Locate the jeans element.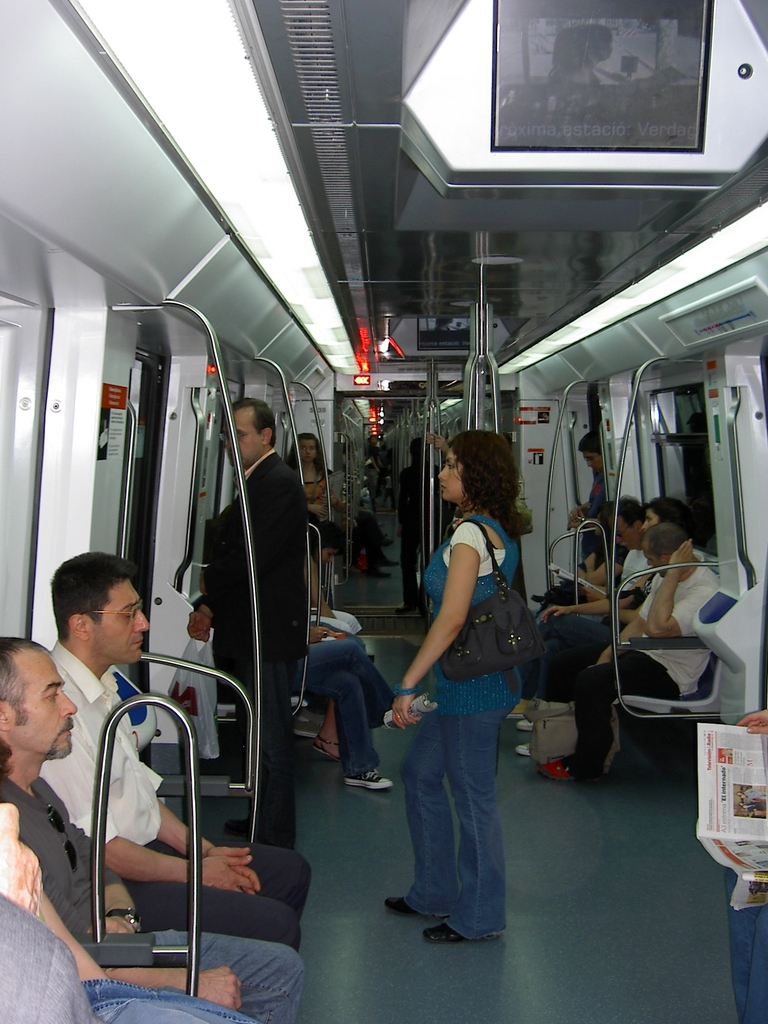
Element bbox: bbox=[398, 525, 433, 623].
